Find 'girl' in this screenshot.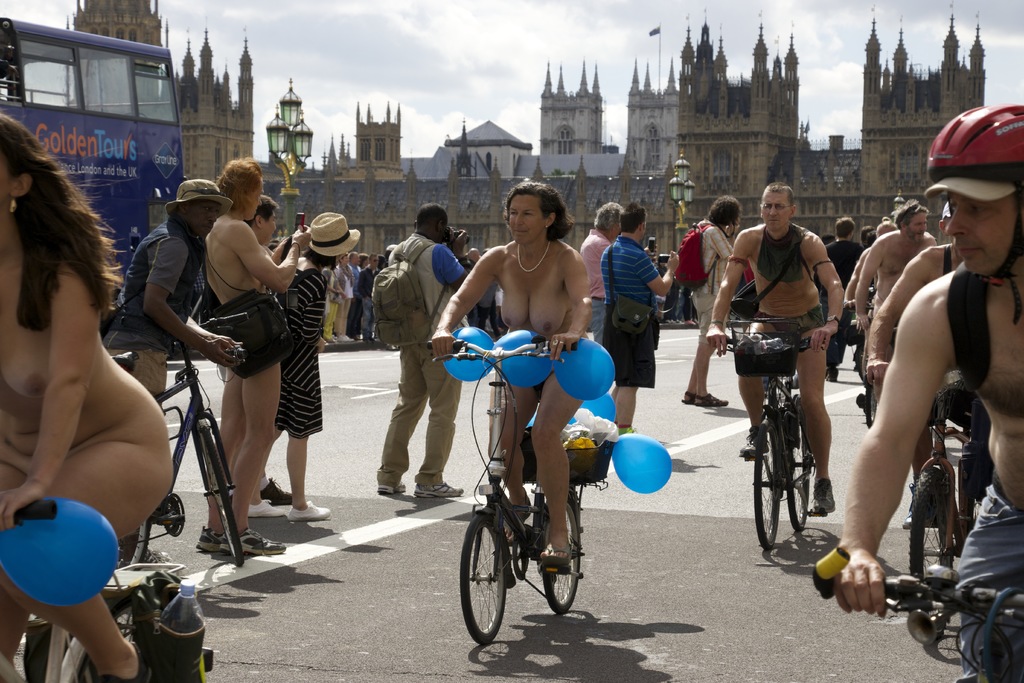
The bounding box for 'girl' is Rect(717, 182, 849, 545).
